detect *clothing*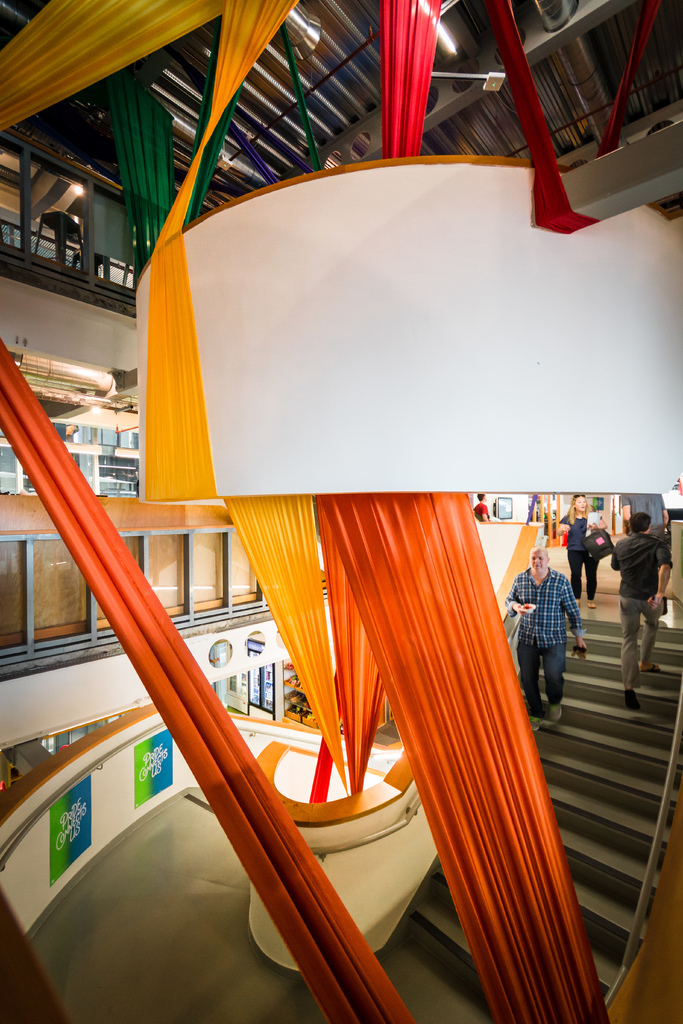
611, 525, 670, 686
